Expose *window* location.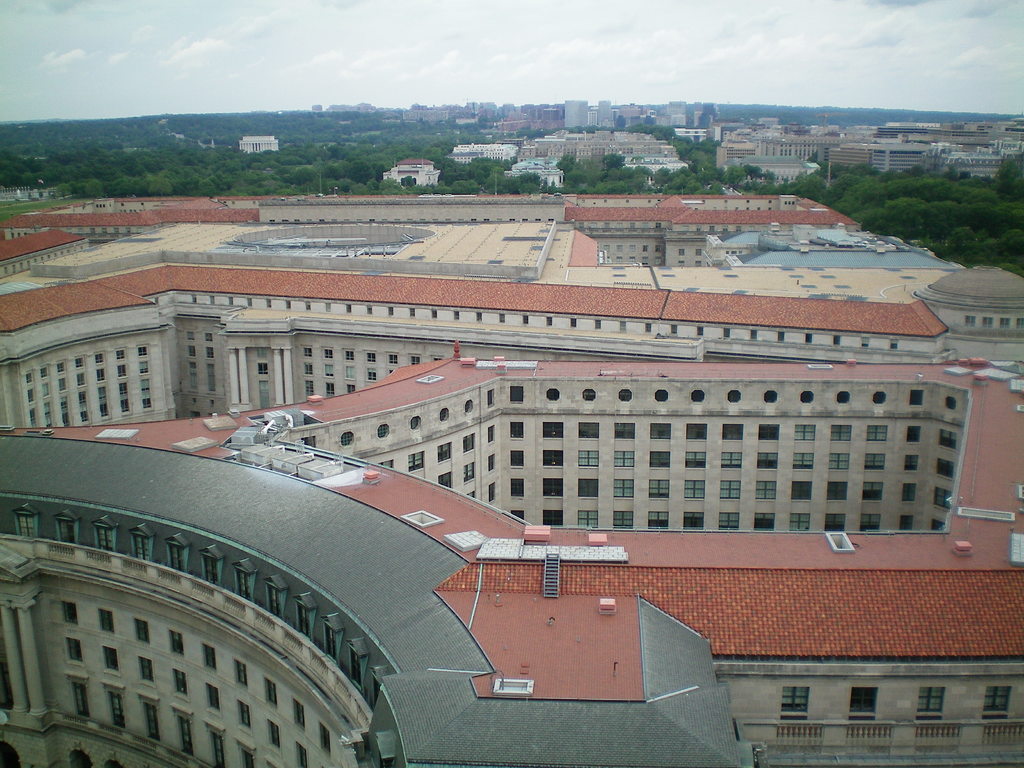
Exposed at 788, 512, 810, 531.
